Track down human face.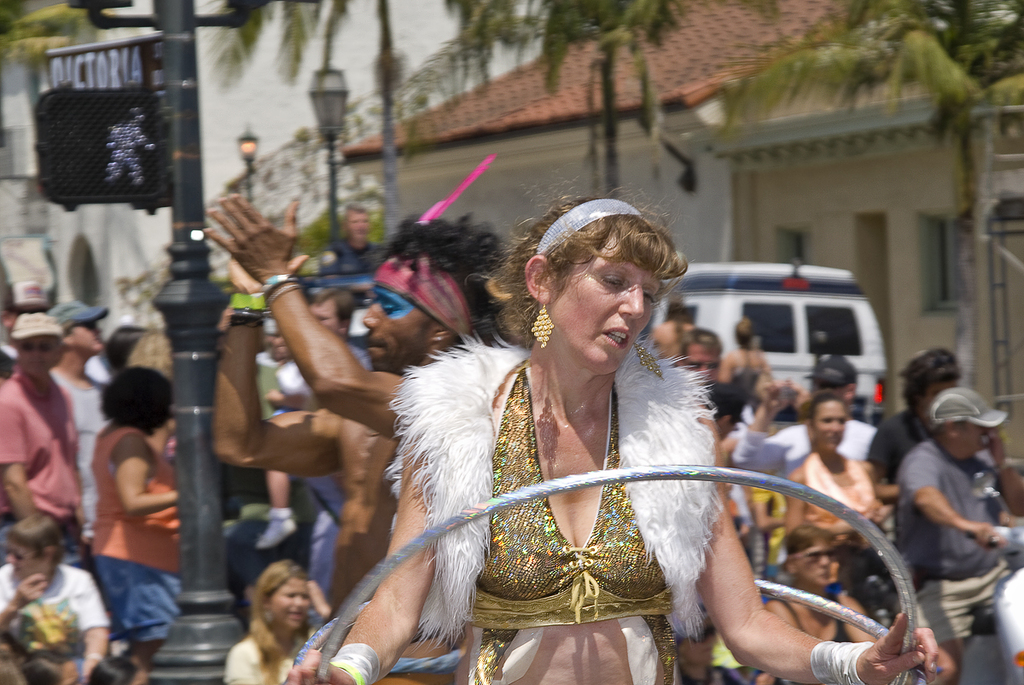
Tracked to x1=19, y1=334, x2=52, y2=376.
